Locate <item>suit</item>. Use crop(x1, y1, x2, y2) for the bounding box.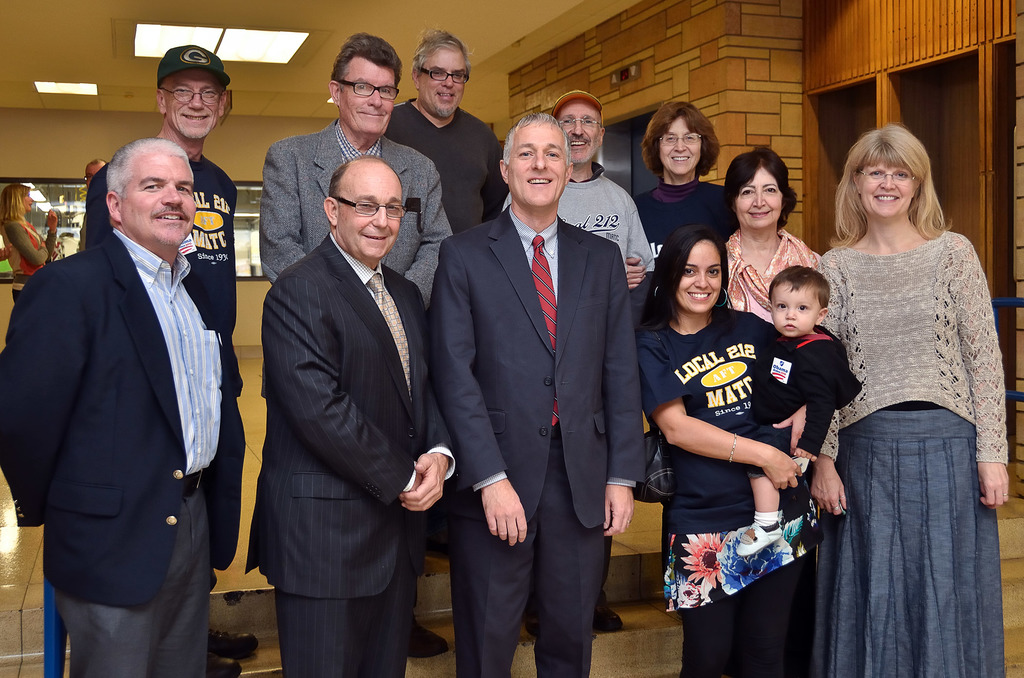
crop(421, 204, 650, 677).
